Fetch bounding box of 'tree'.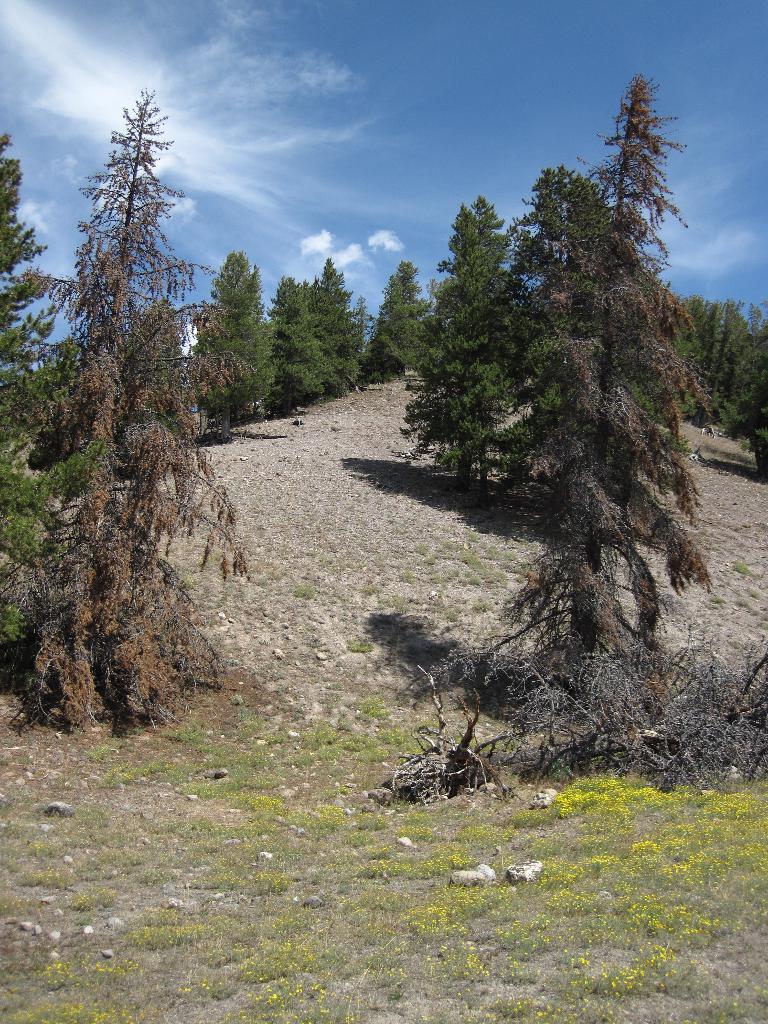
Bbox: bbox(52, 97, 237, 713).
